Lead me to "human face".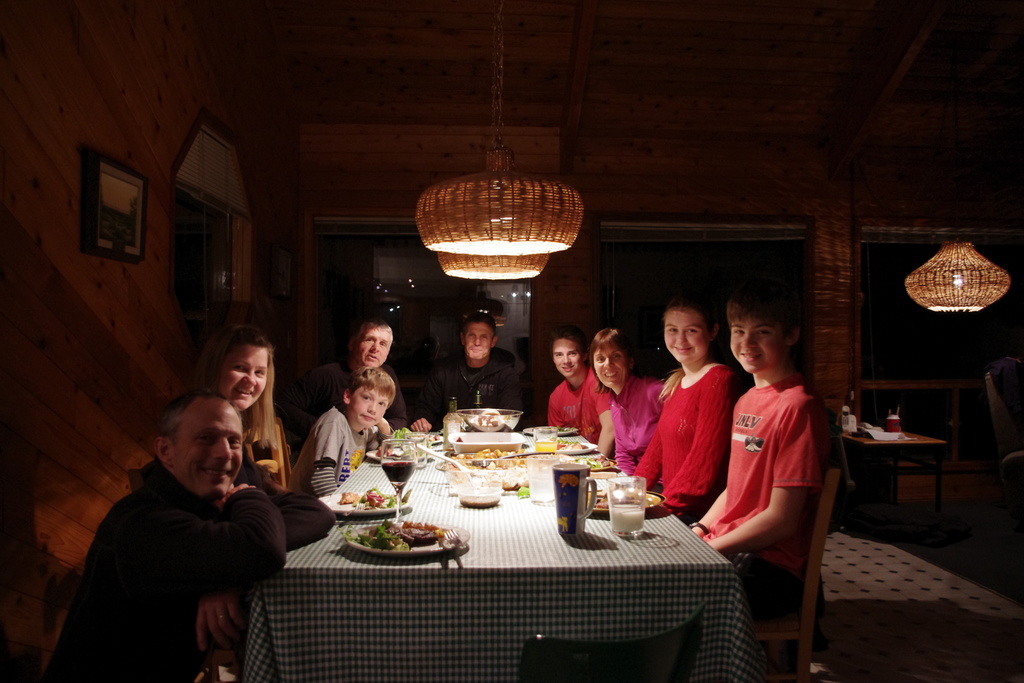
Lead to pyautogui.locateOnScreen(349, 387, 388, 431).
